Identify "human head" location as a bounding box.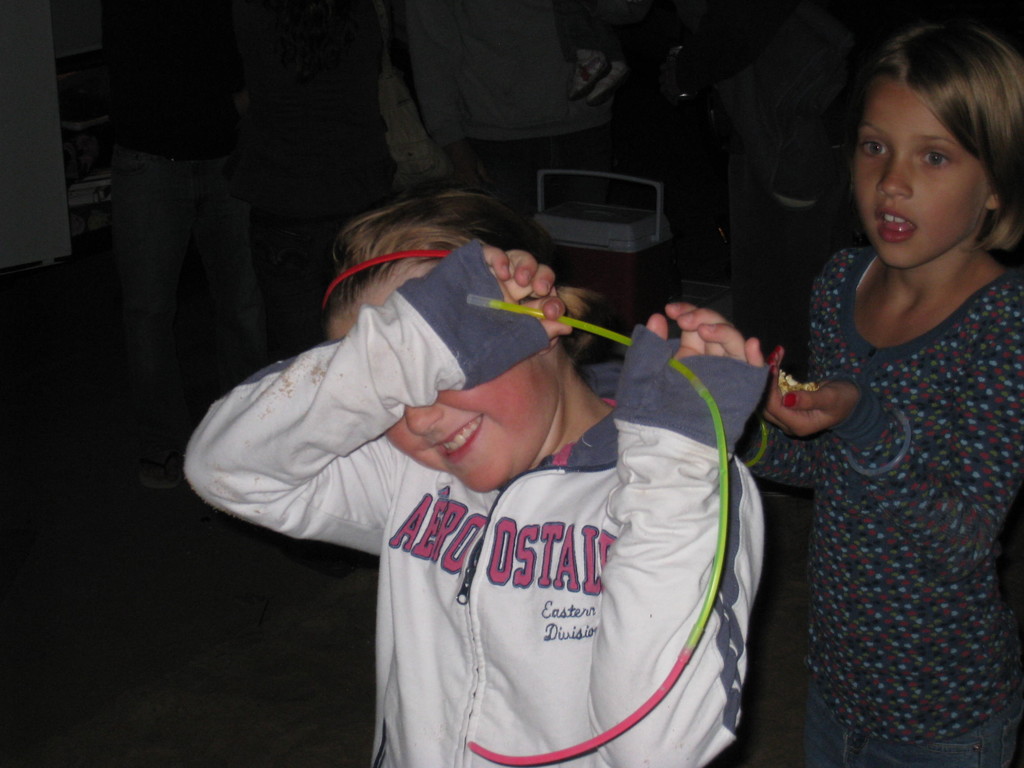
x1=840 y1=25 x2=1011 y2=262.
